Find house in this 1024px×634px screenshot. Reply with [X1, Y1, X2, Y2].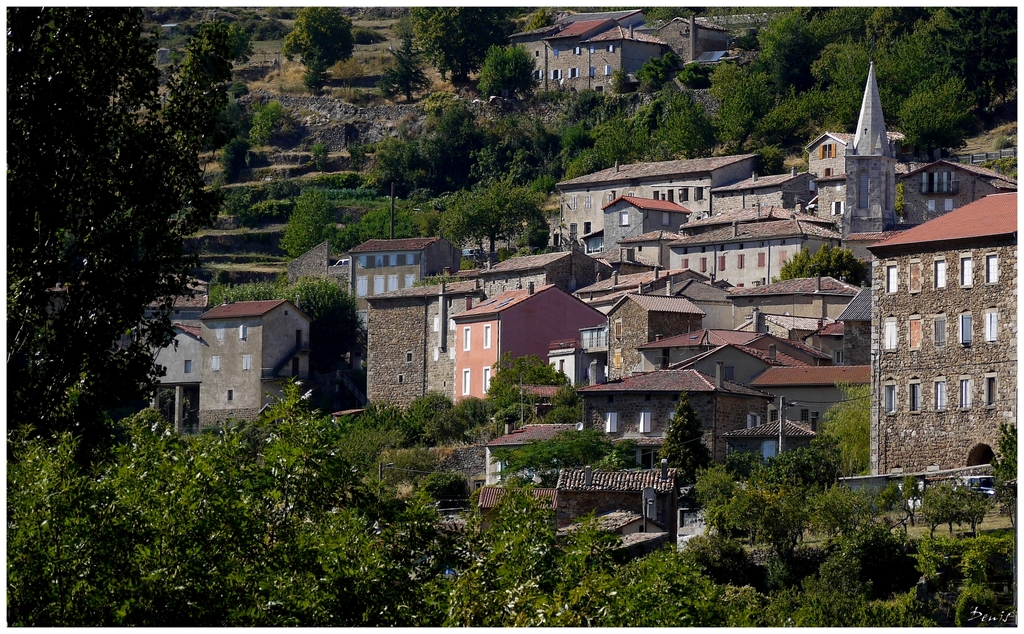
[149, 305, 308, 455].
